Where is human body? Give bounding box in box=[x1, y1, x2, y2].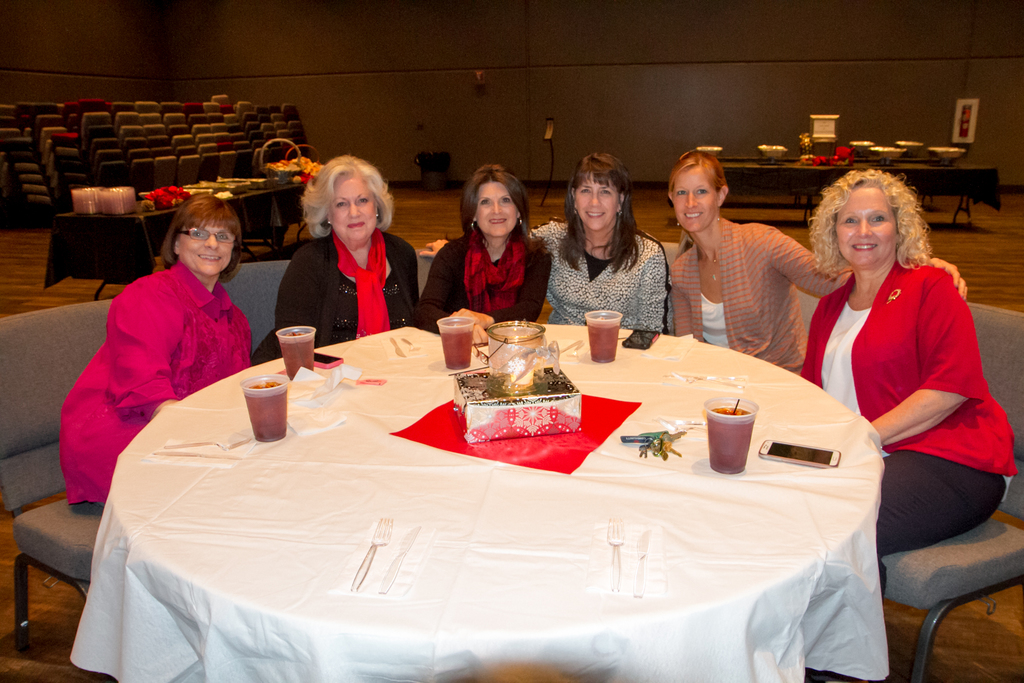
box=[536, 150, 666, 333].
